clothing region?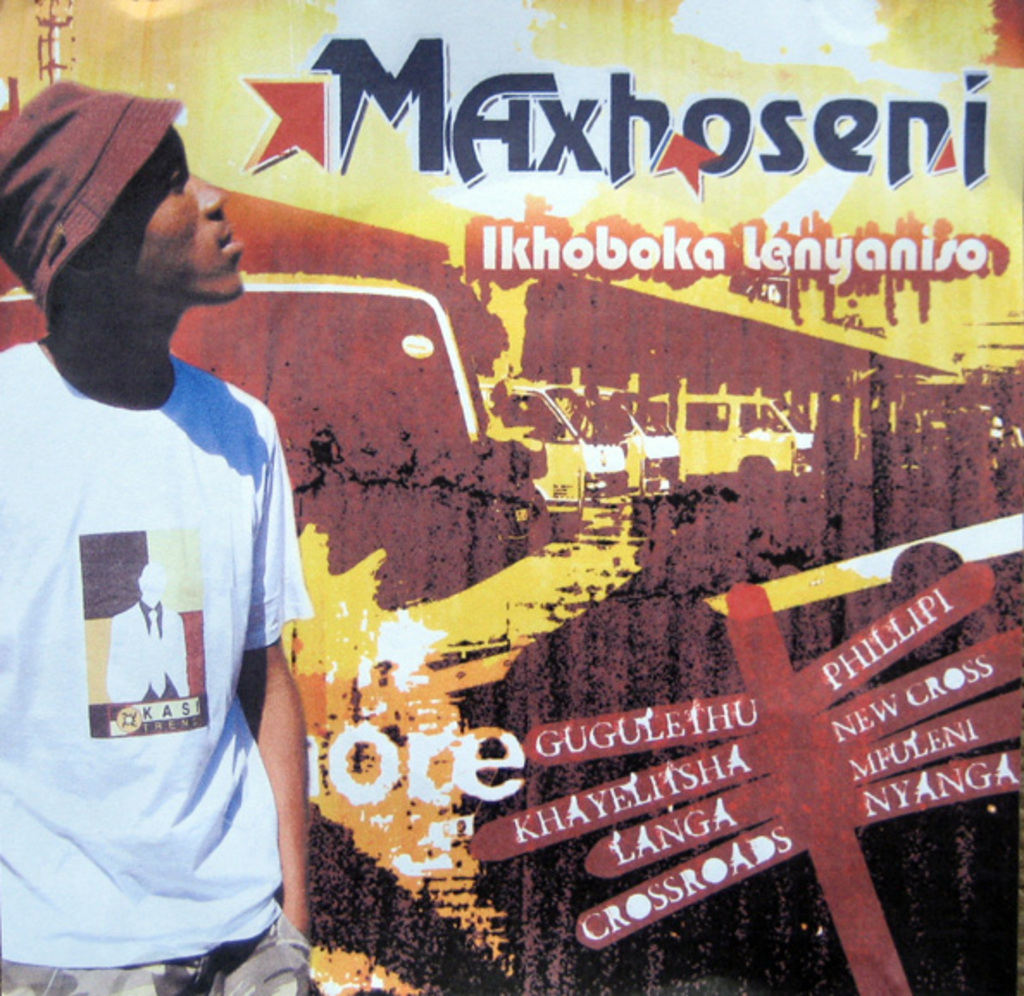
select_region(0, 336, 300, 994)
